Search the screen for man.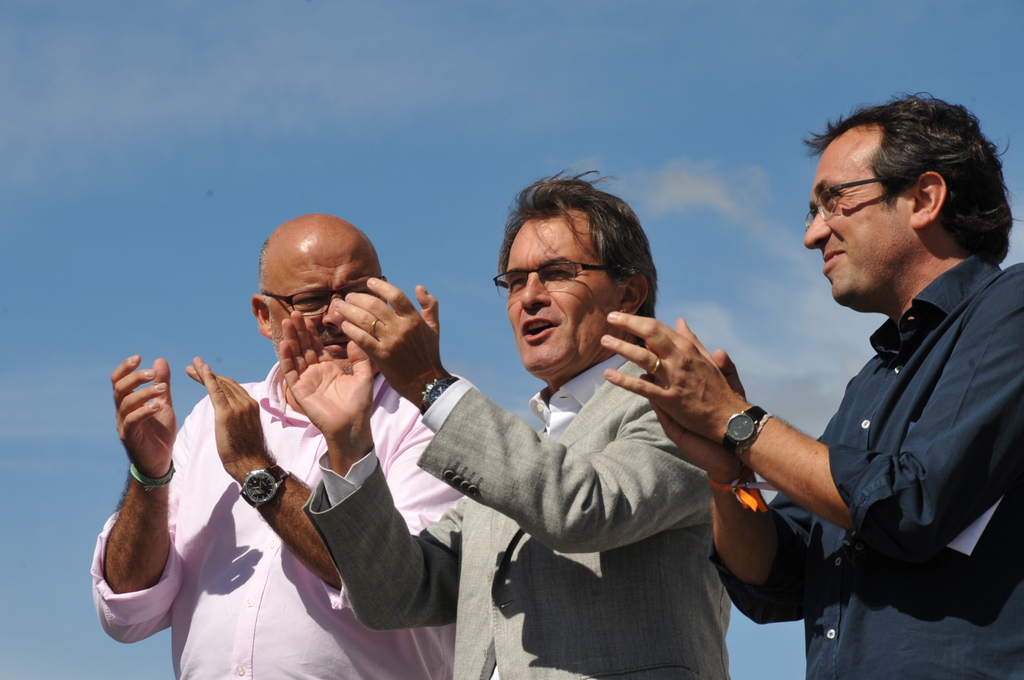
Found at crop(749, 89, 1023, 679).
